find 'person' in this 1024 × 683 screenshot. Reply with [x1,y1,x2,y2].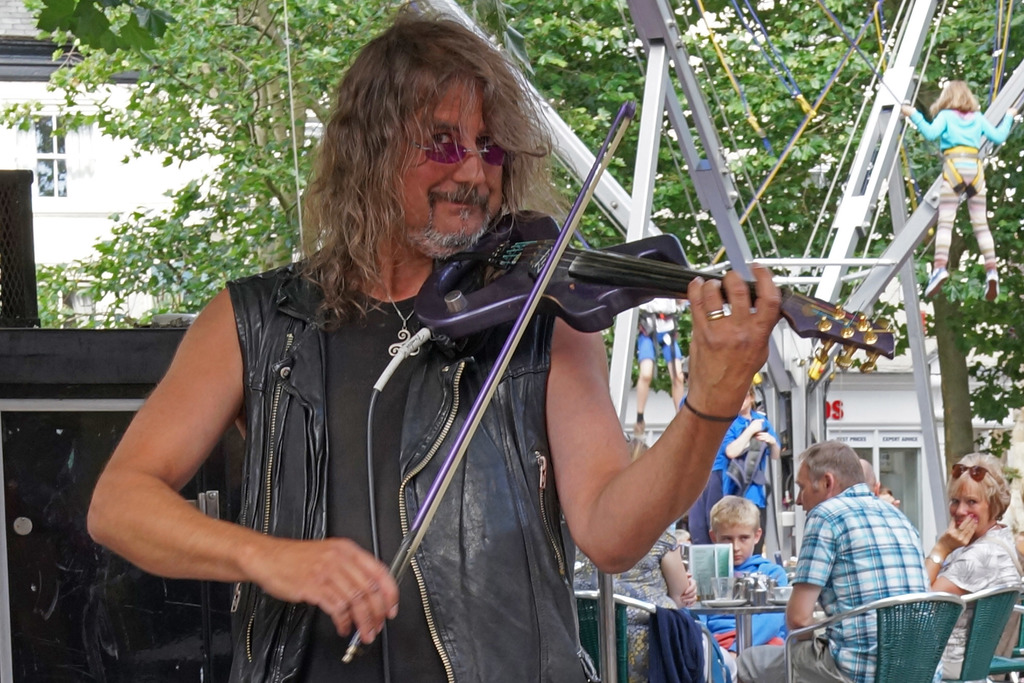
[680,384,775,548].
